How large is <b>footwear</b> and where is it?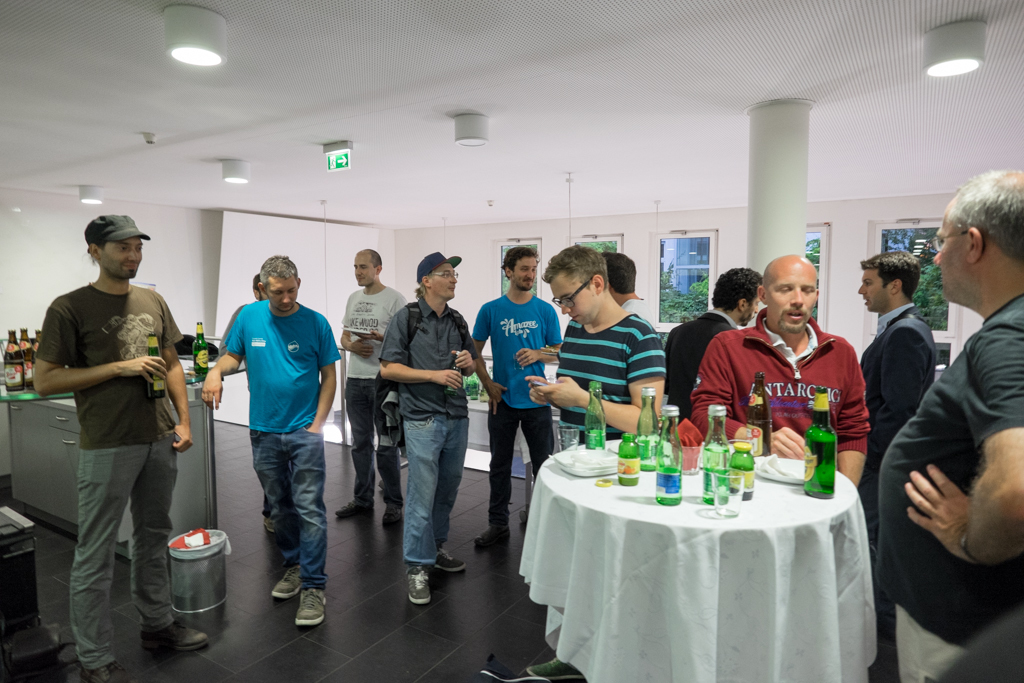
Bounding box: (149, 619, 209, 658).
